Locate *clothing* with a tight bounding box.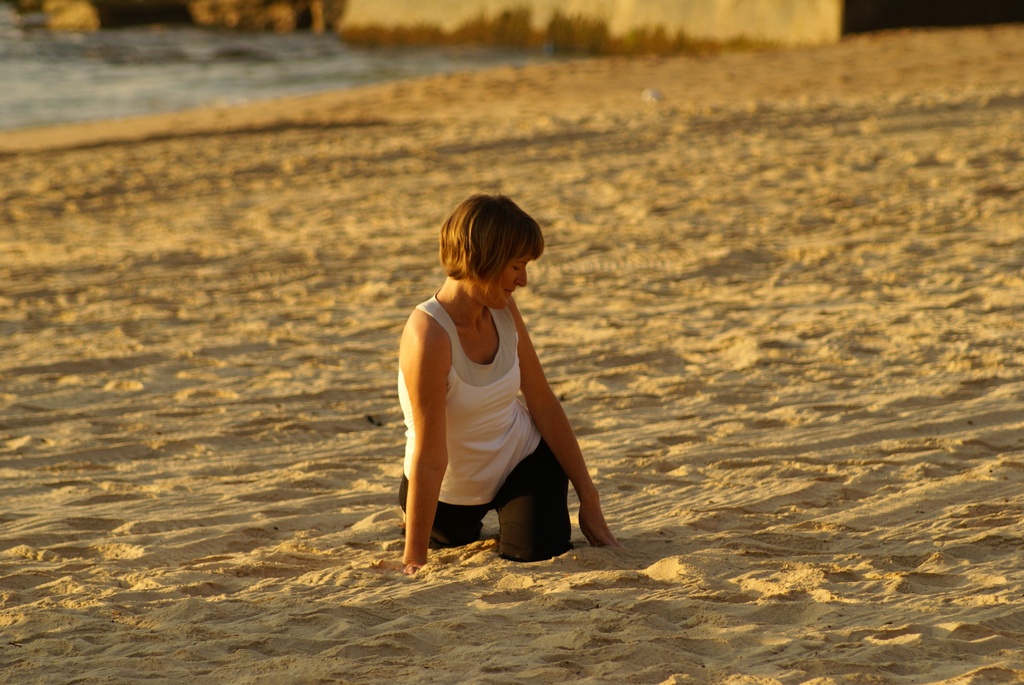
398,295,570,560.
